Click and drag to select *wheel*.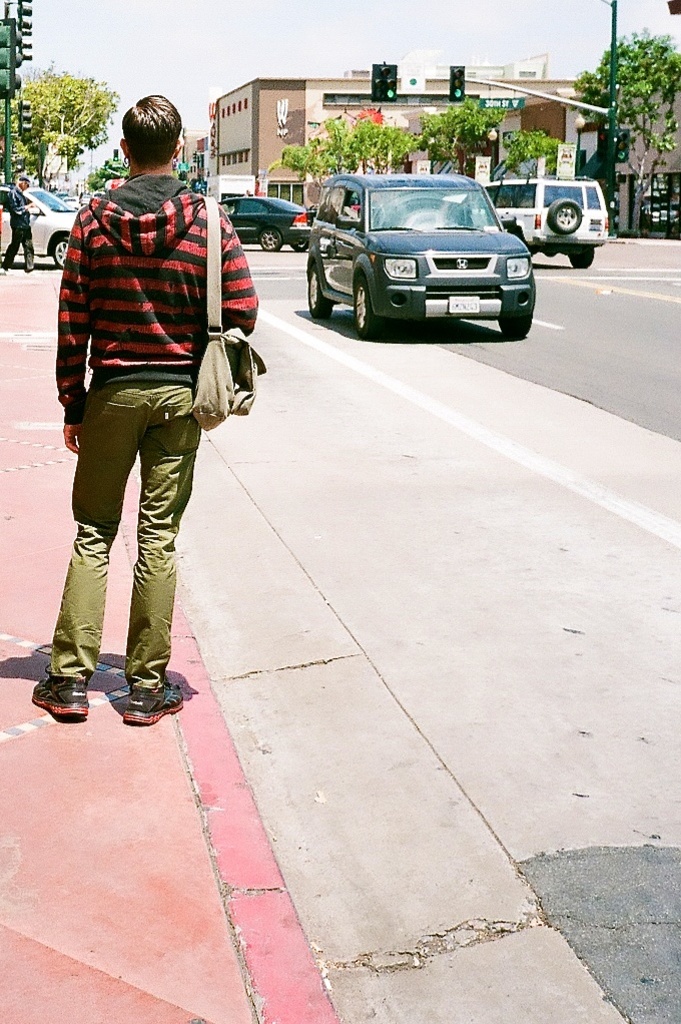
Selection: bbox=[260, 231, 277, 250].
